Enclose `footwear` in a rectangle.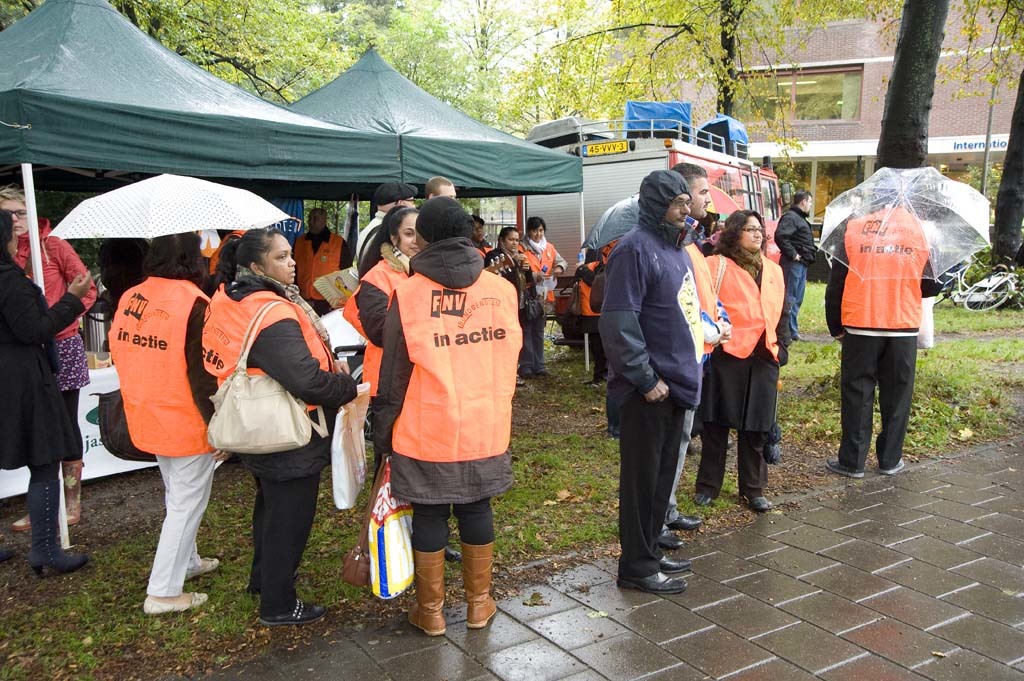
694,489,716,503.
